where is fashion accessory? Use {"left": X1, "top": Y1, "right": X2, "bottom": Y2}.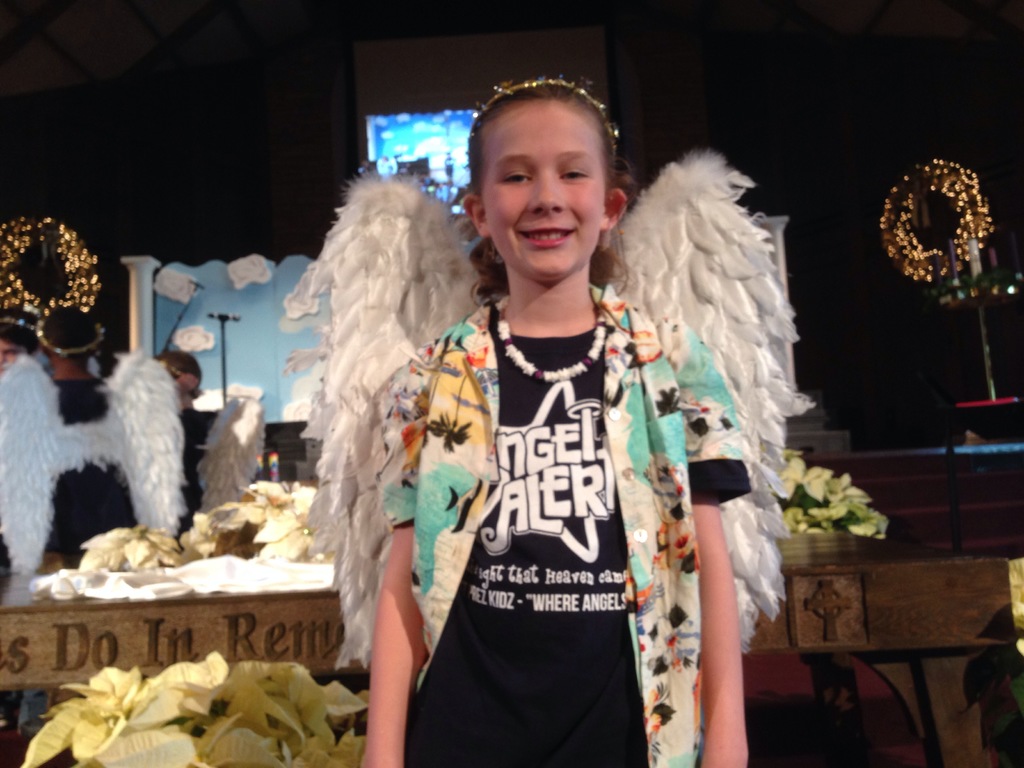
{"left": 495, "top": 289, "right": 614, "bottom": 387}.
